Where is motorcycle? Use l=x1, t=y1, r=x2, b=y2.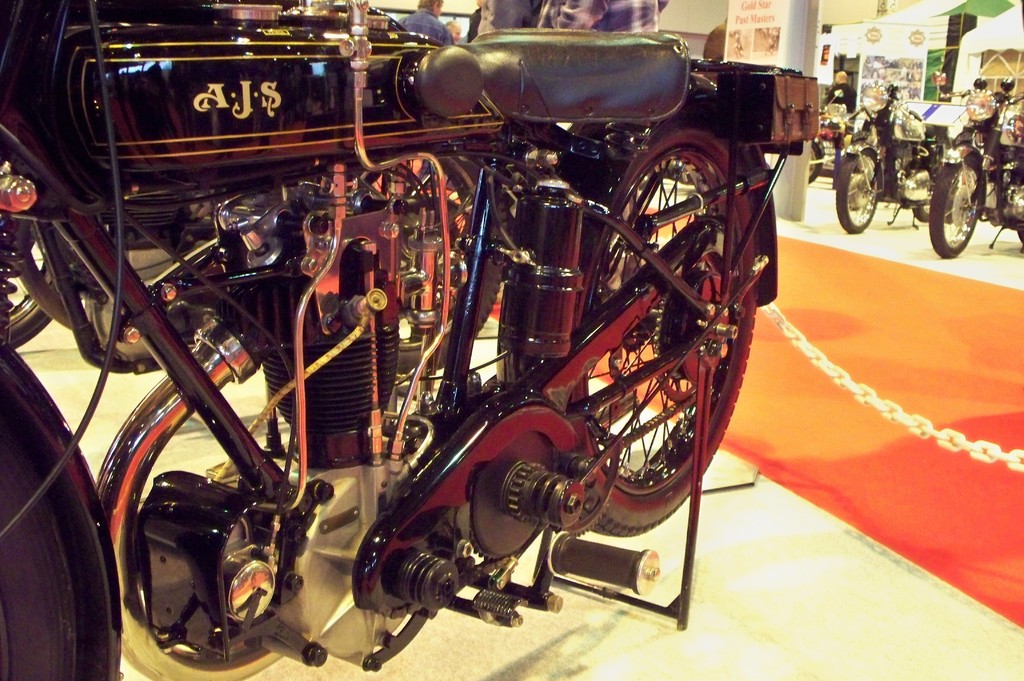
l=927, t=76, r=1023, b=257.
